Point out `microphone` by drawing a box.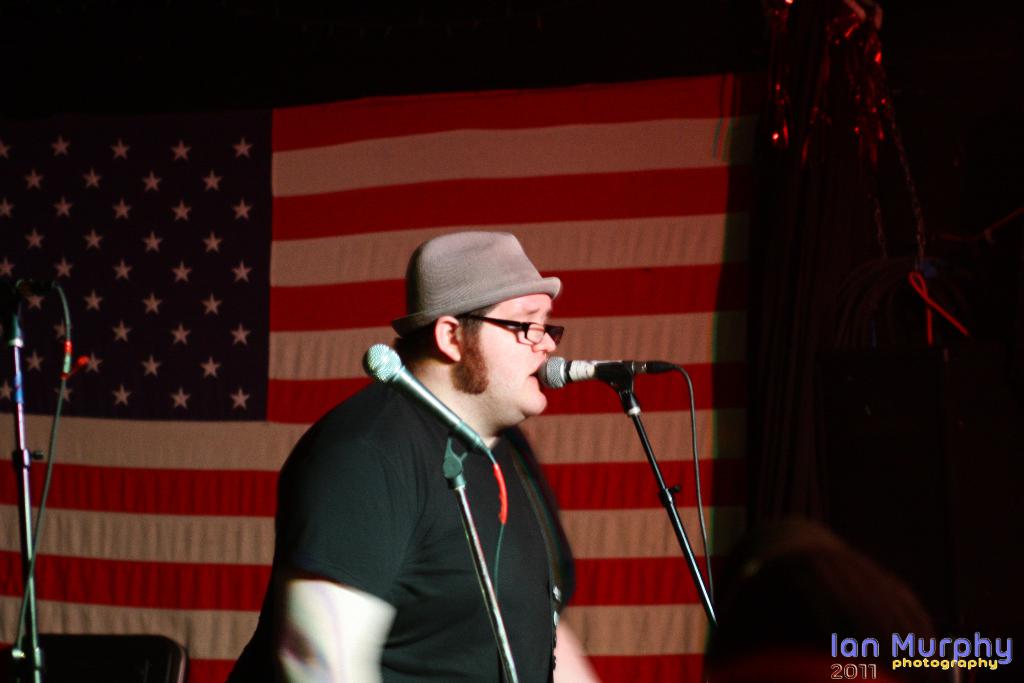
[528, 361, 660, 411].
